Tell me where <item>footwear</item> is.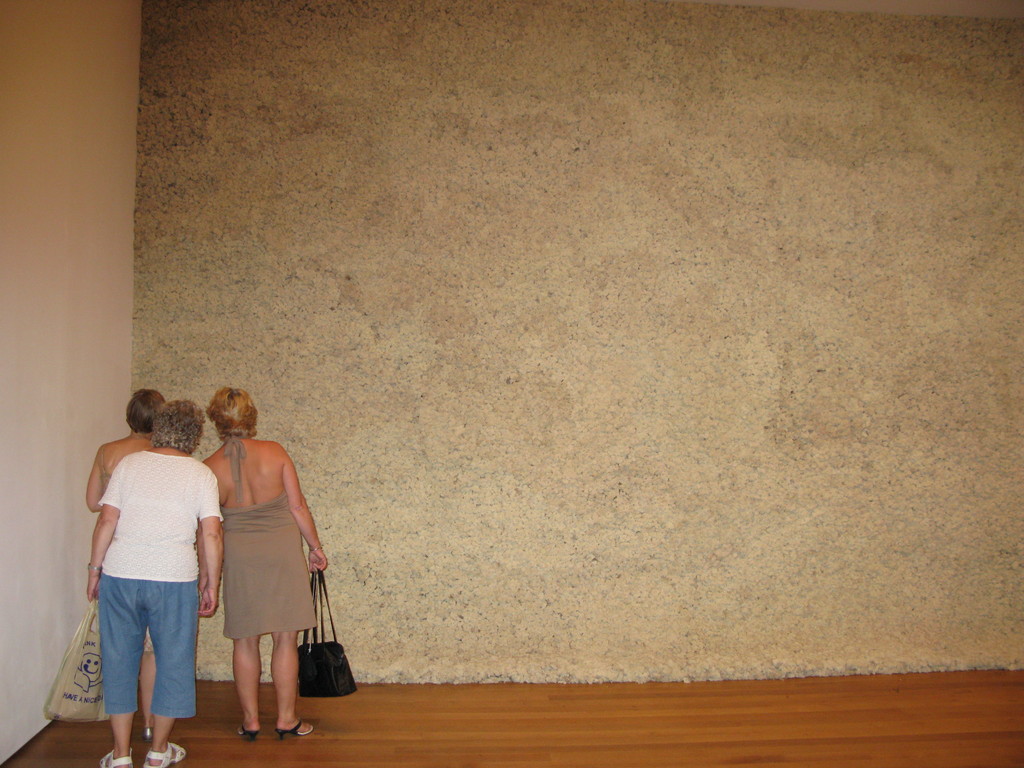
<item>footwear</item> is at (150,744,177,767).
